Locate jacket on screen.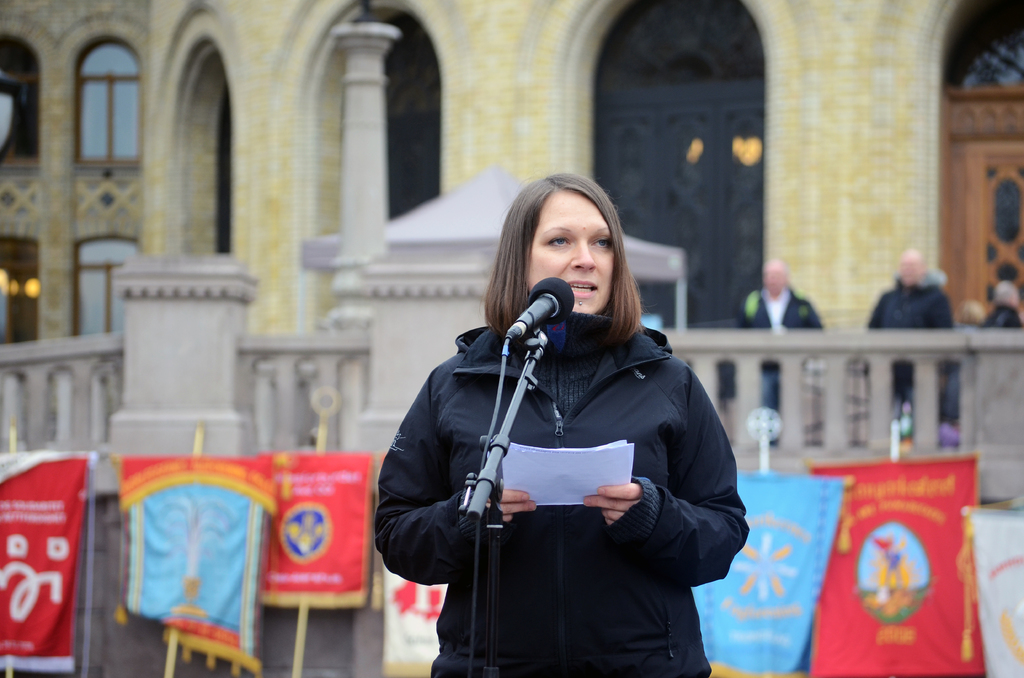
On screen at 356, 208, 736, 671.
